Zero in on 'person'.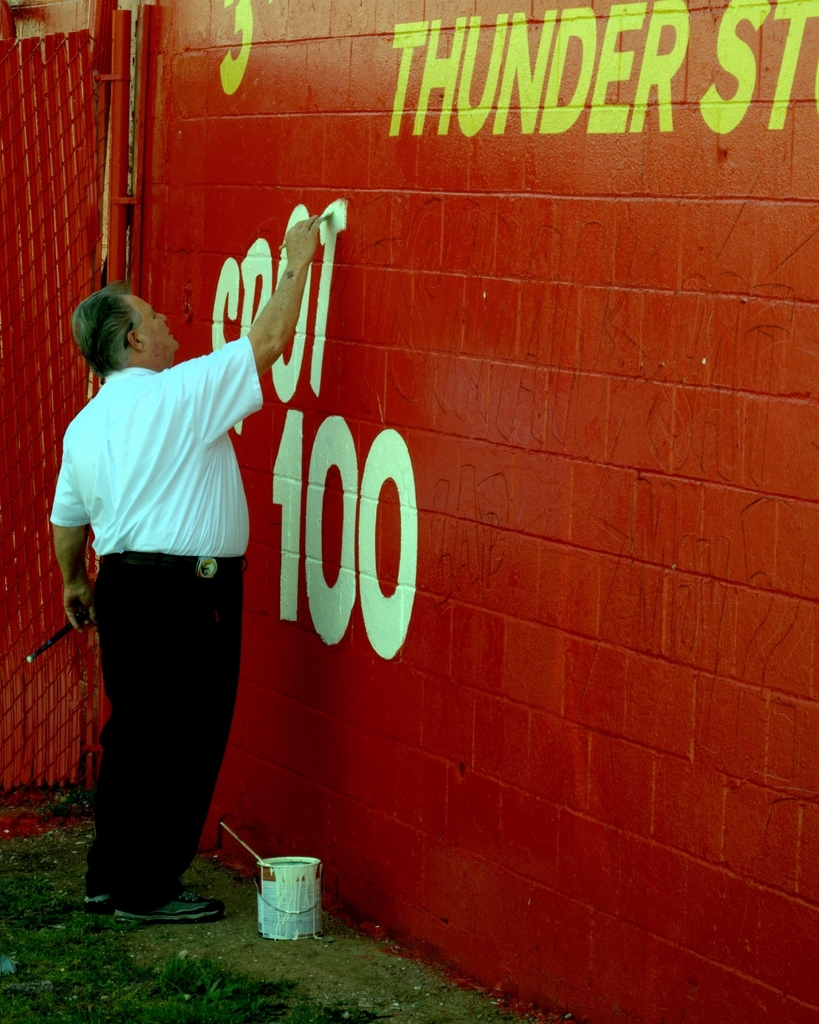
Zeroed in: (x1=54, y1=239, x2=281, y2=926).
